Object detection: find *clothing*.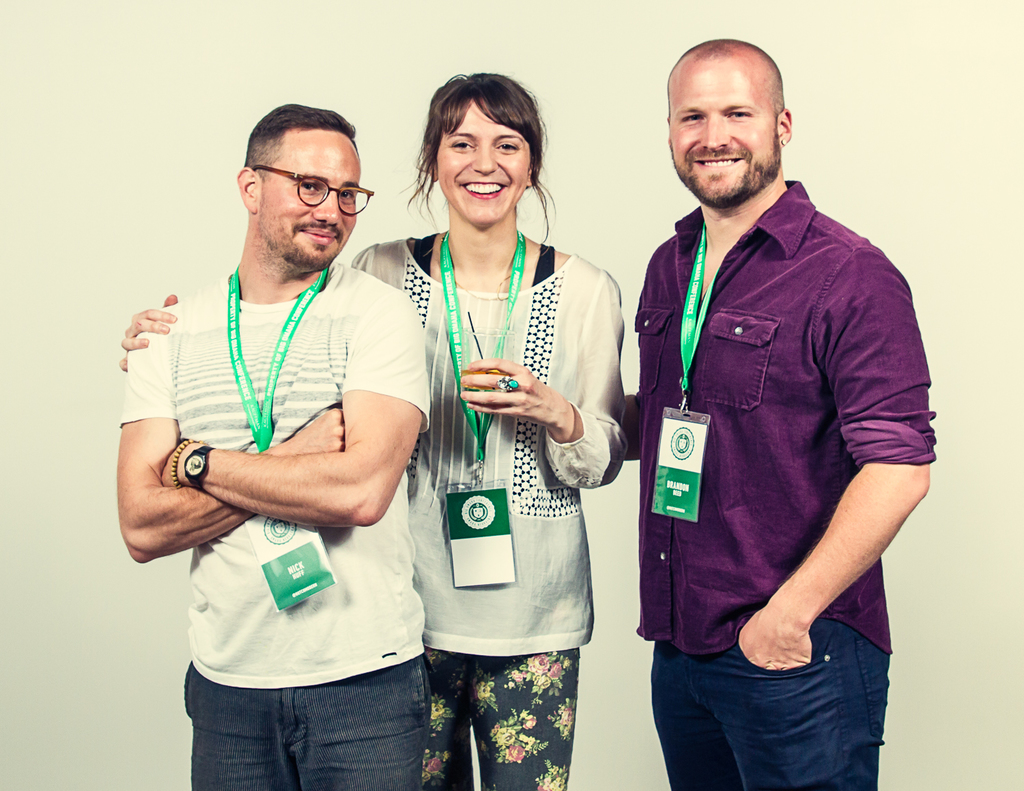
x1=120 y1=270 x2=432 y2=790.
